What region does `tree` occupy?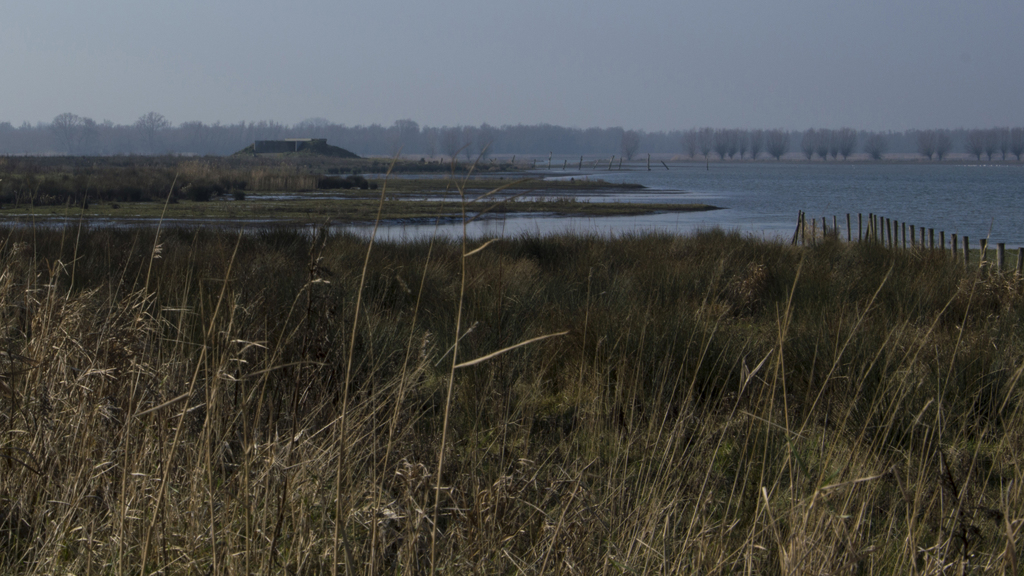
<region>43, 111, 92, 150</region>.
